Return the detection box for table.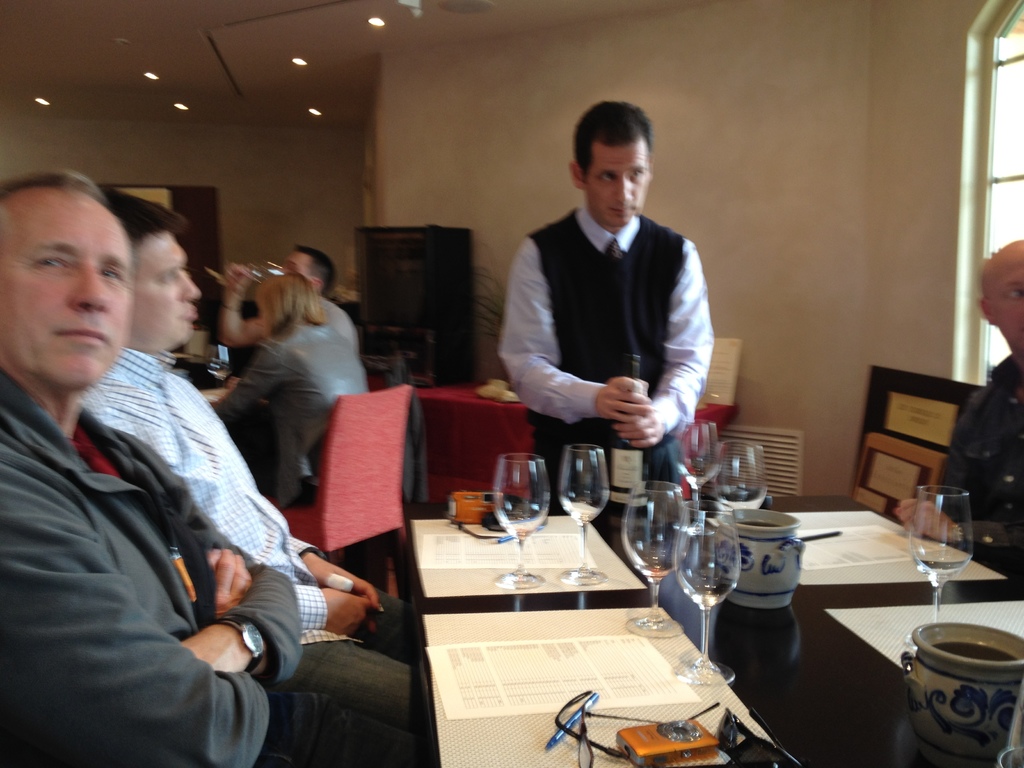
<box>428,488,1023,767</box>.
